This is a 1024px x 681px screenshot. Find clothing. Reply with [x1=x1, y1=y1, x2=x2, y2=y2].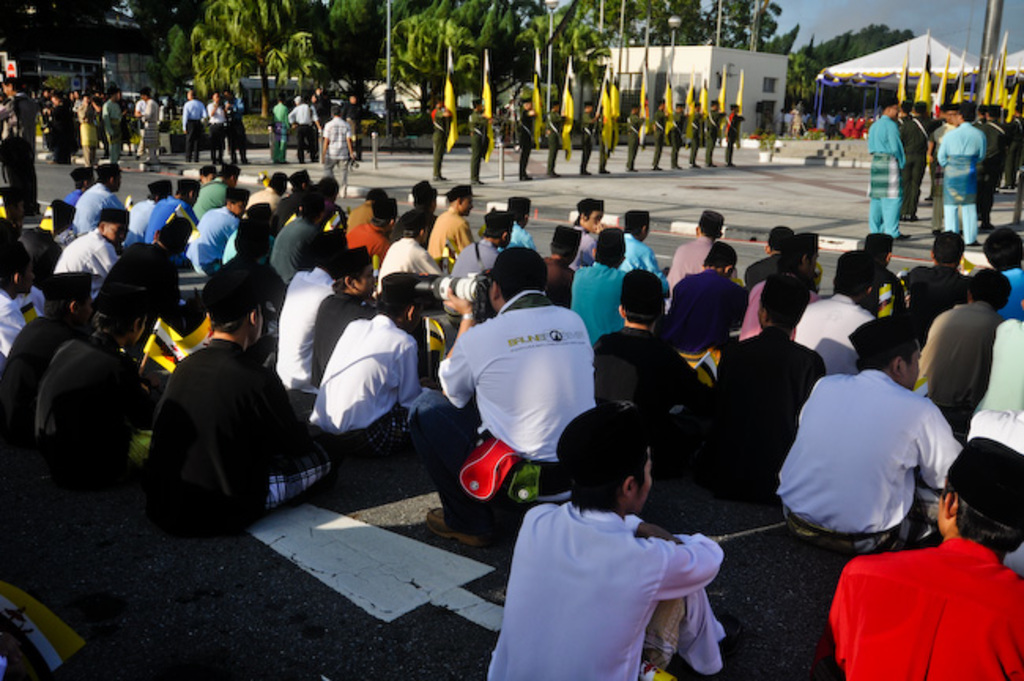
[x1=480, y1=500, x2=722, y2=679].
